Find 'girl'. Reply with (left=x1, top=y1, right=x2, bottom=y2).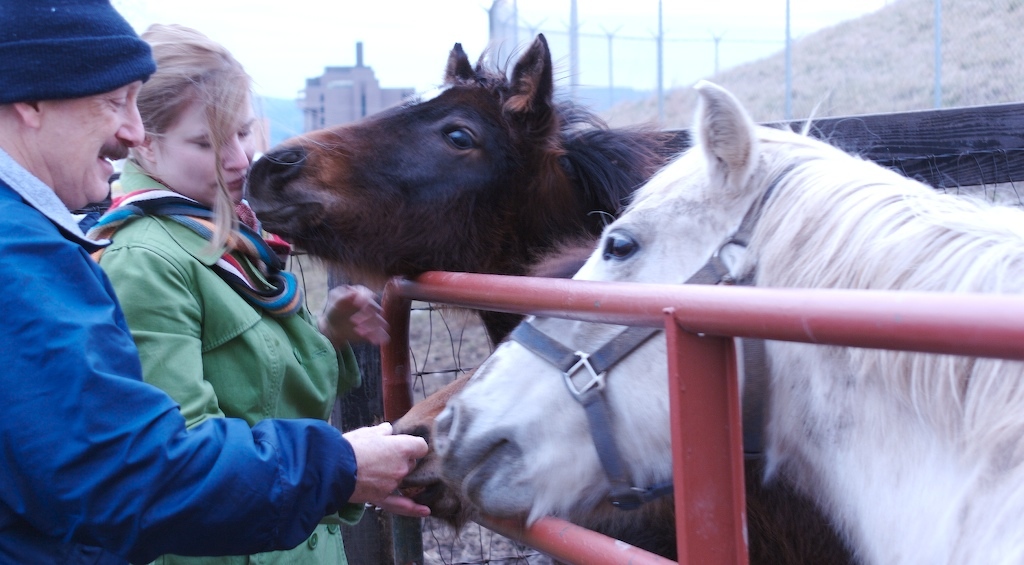
(left=2, top=0, right=433, bottom=564).
